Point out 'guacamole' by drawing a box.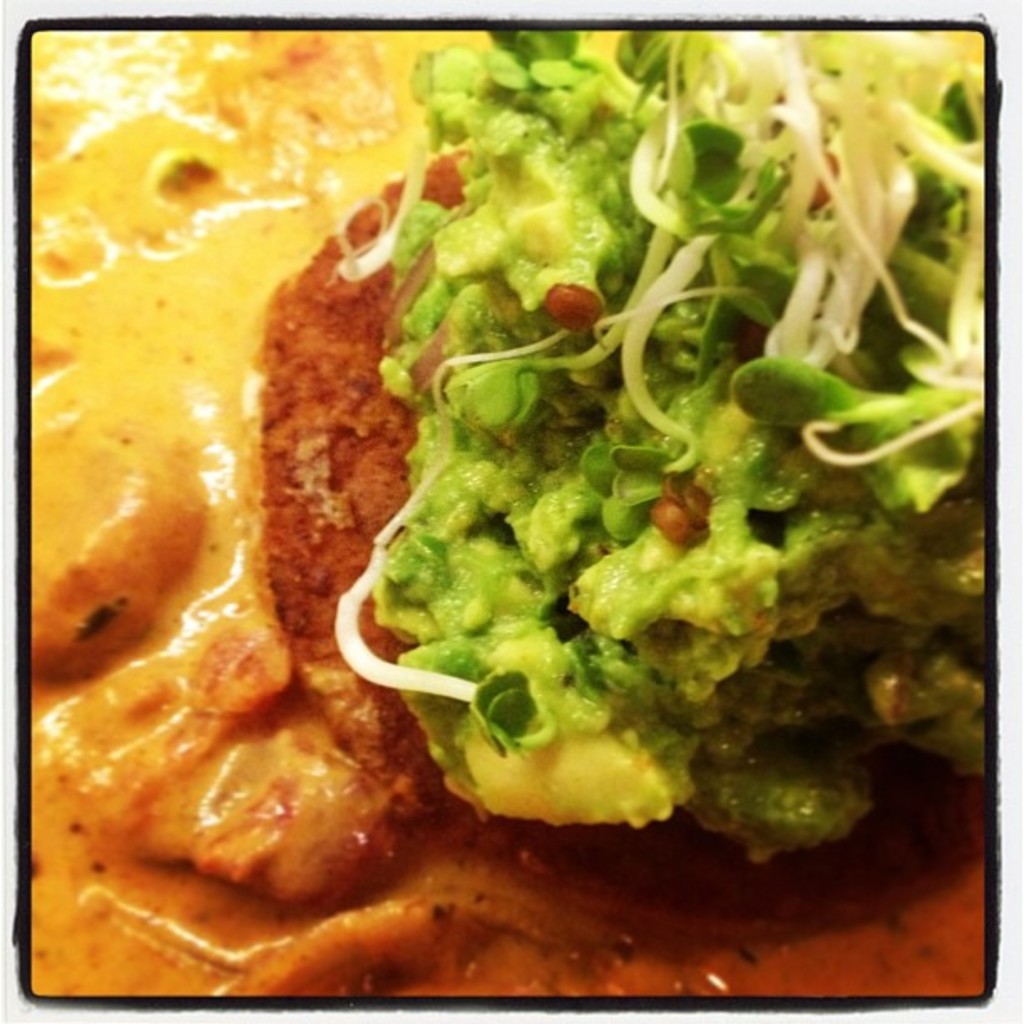
376:28:991:870.
